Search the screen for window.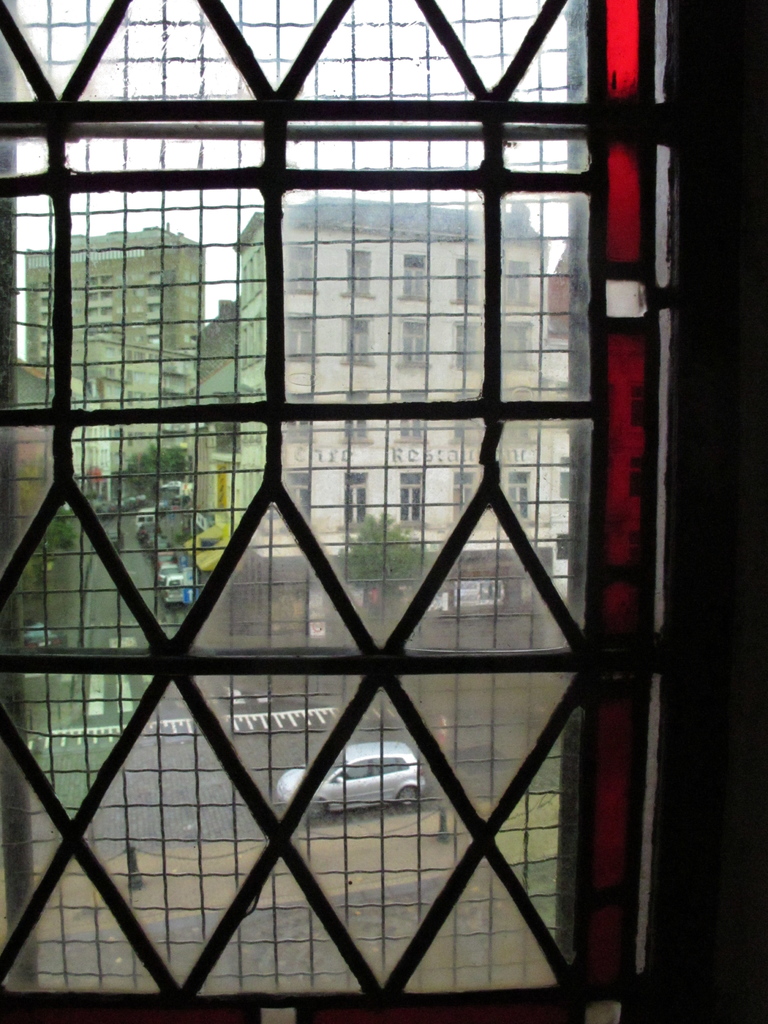
Found at {"left": 86, "top": 302, "right": 115, "bottom": 323}.
